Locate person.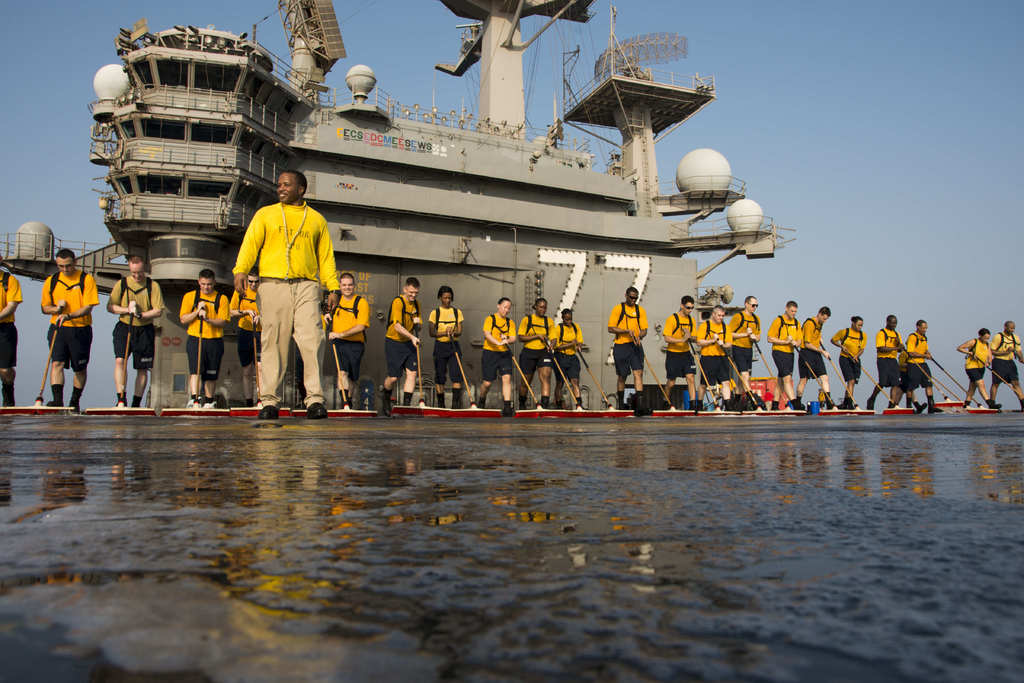
Bounding box: (x1=872, y1=317, x2=904, y2=411).
